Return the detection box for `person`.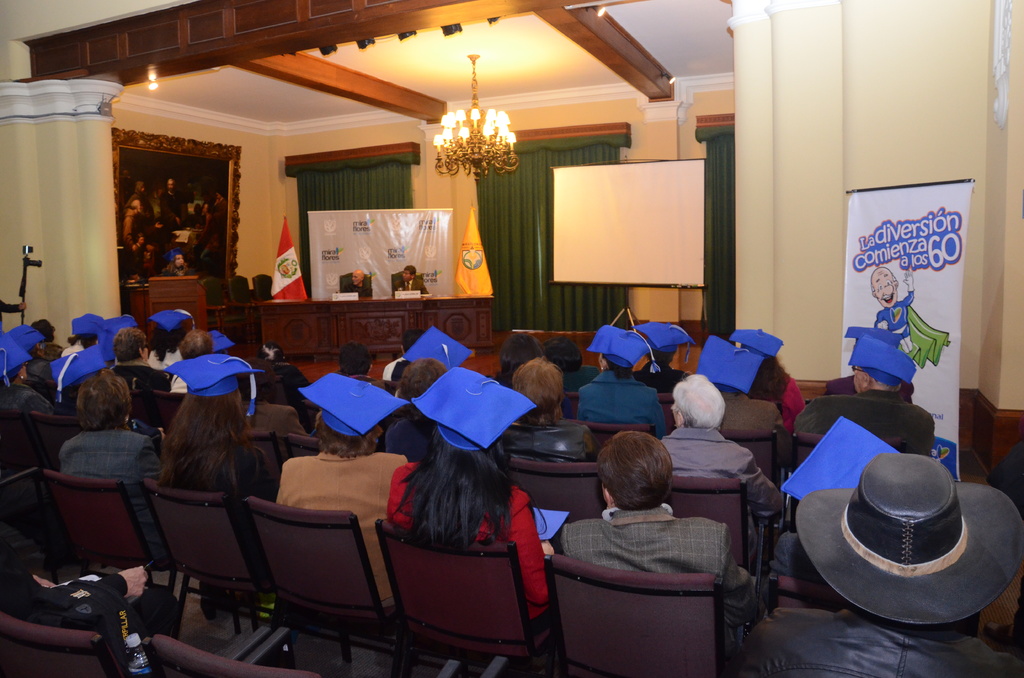
bbox=(347, 266, 372, 298).
